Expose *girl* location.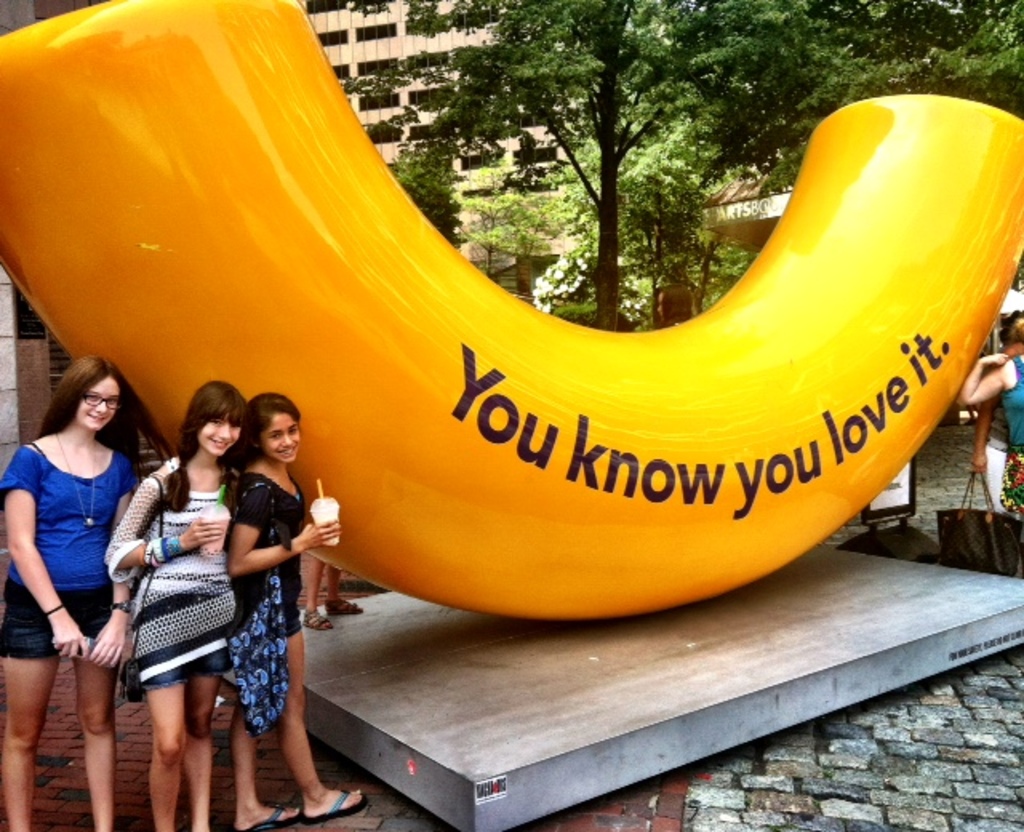
Exposed at locate(0, 357, 142, 830).
